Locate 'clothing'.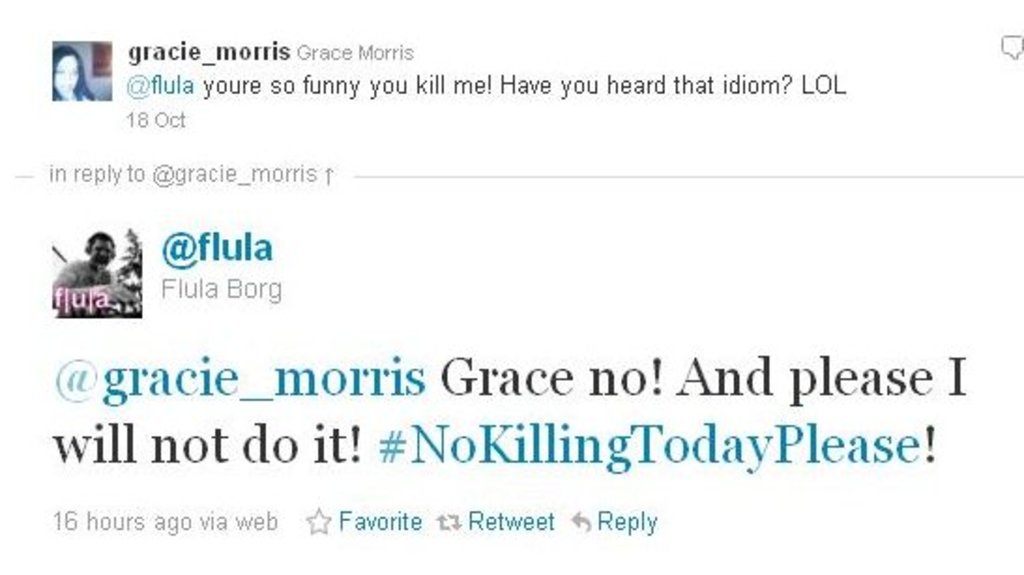
Bounding box: bbox=[45, 257, 112, 318].
